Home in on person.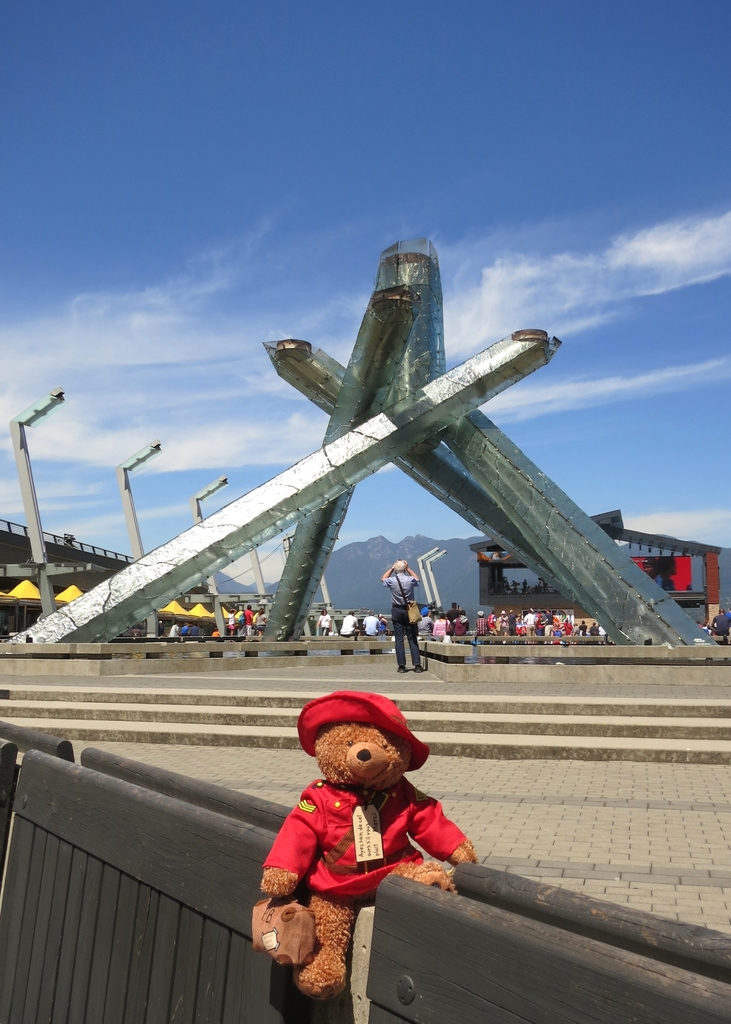
Homed in at [left=376, top=552, right=430, bottom=669].
